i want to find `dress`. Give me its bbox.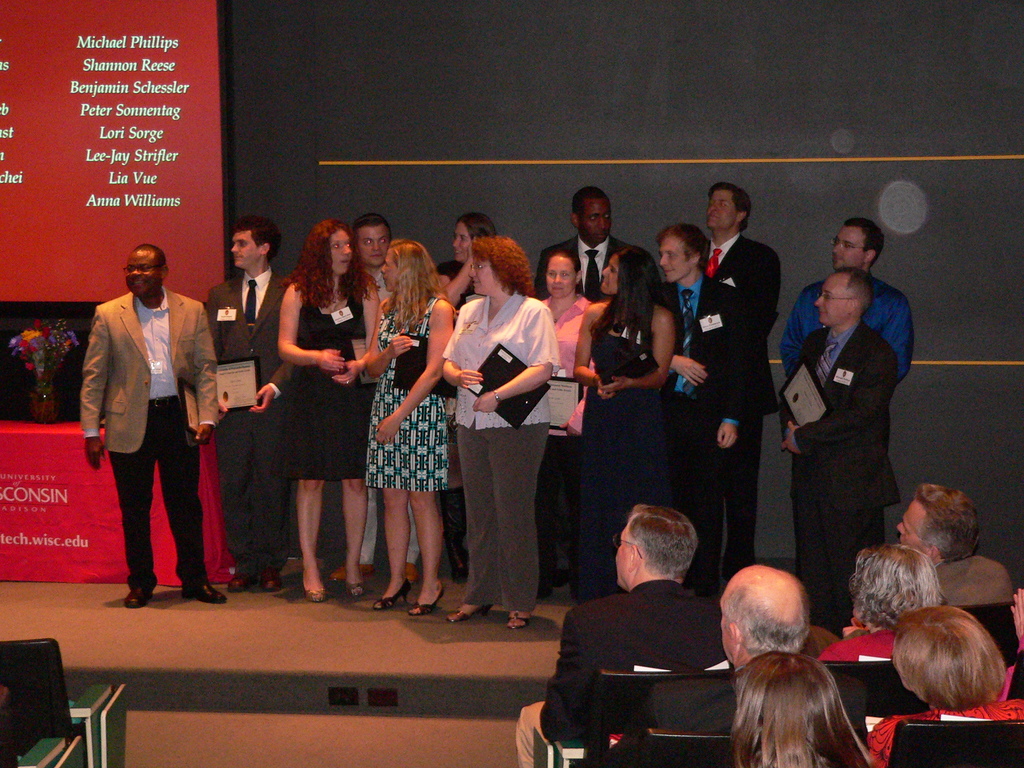
region(580, 300, 666, 601).
